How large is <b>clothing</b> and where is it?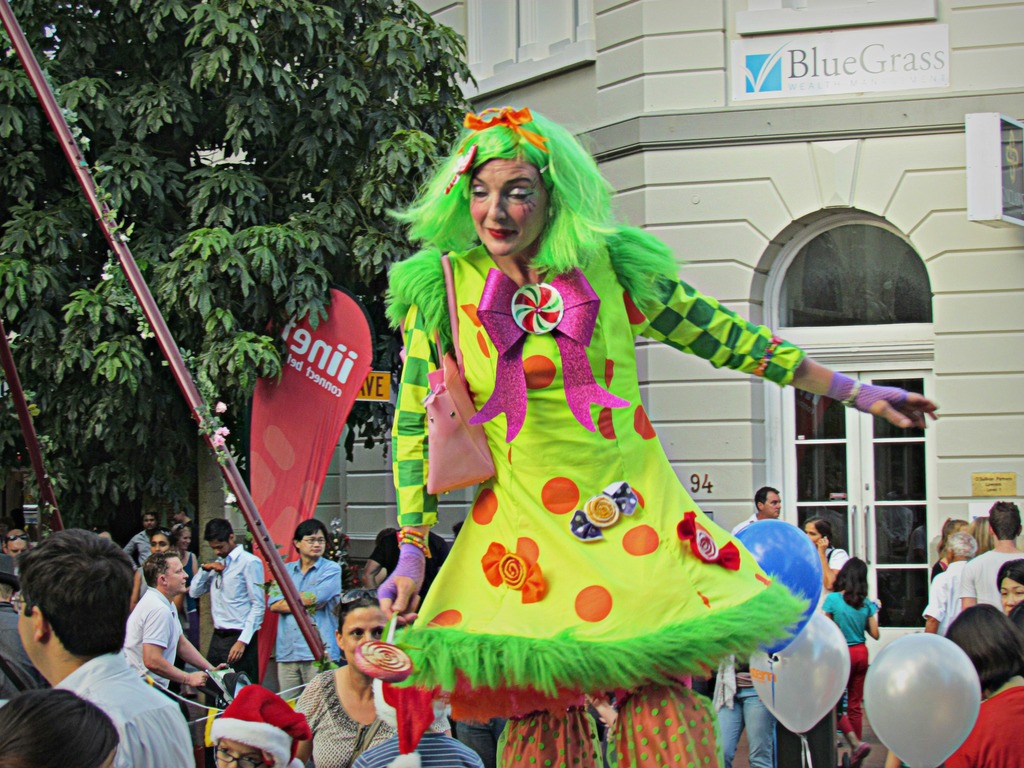
Bounding box: bbox=[175, 513, 193, 552].
